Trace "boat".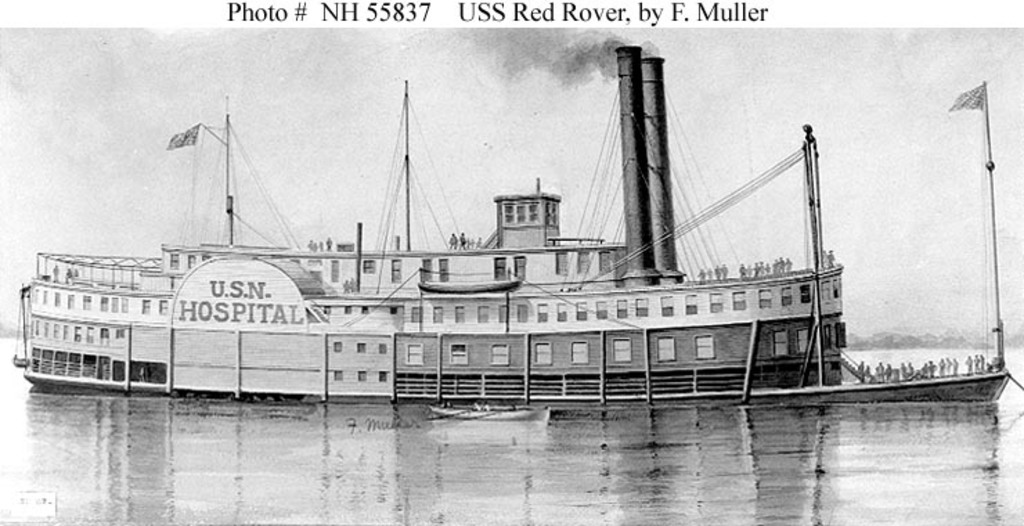
Traced to x1=769 y1=335 x2=1007 y2=417.
